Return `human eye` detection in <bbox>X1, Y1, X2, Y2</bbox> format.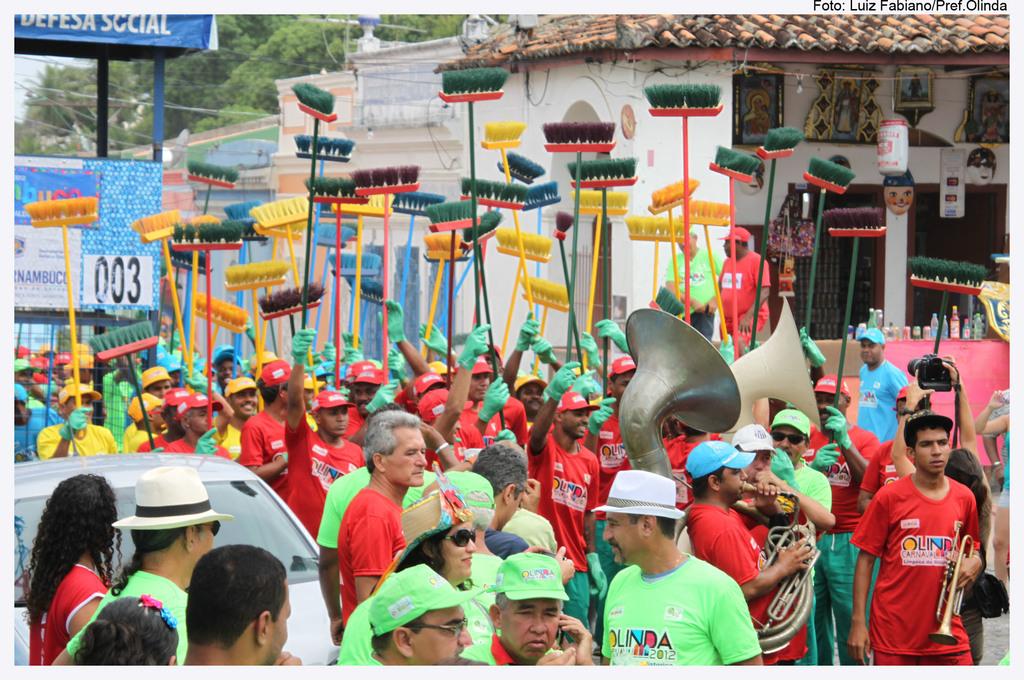
<bbox>197, 409, 205, 417</bbox>.
